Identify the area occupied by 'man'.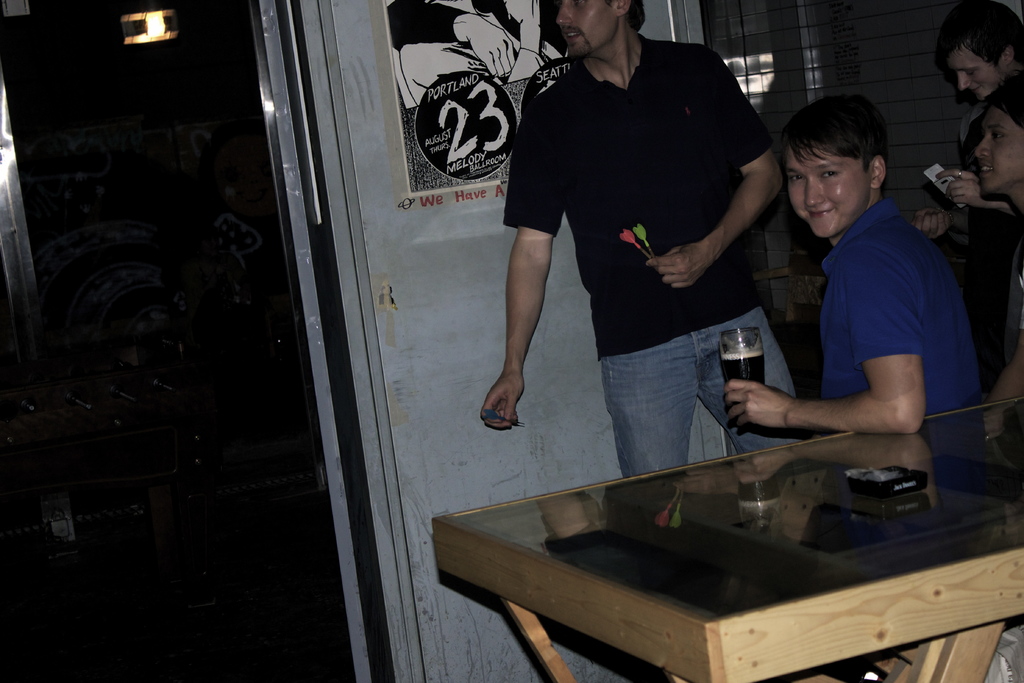
Area: bbox=(743, 101, 988, 486).
